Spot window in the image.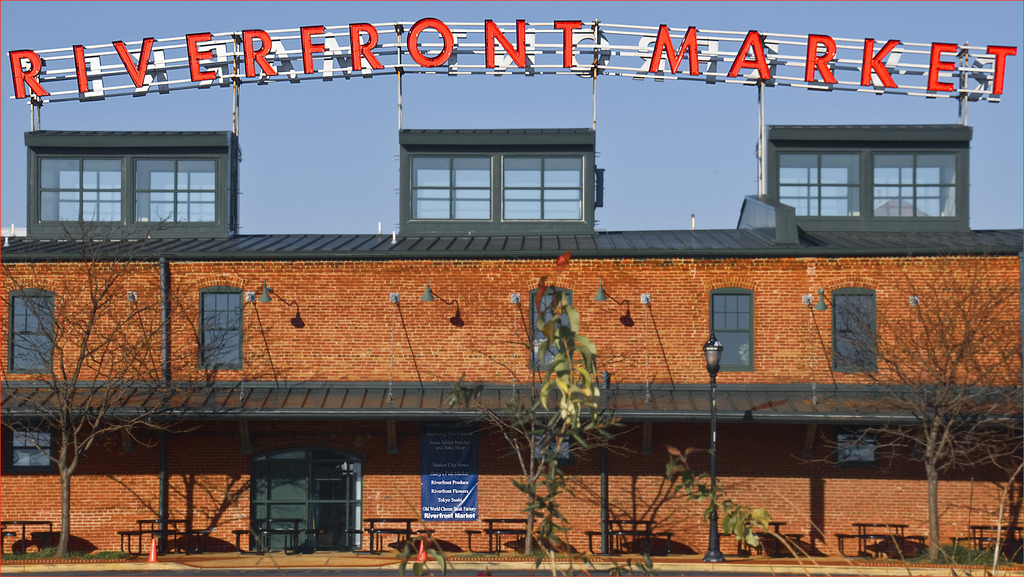
window found at bbox=(829, 284, 877, 370).
